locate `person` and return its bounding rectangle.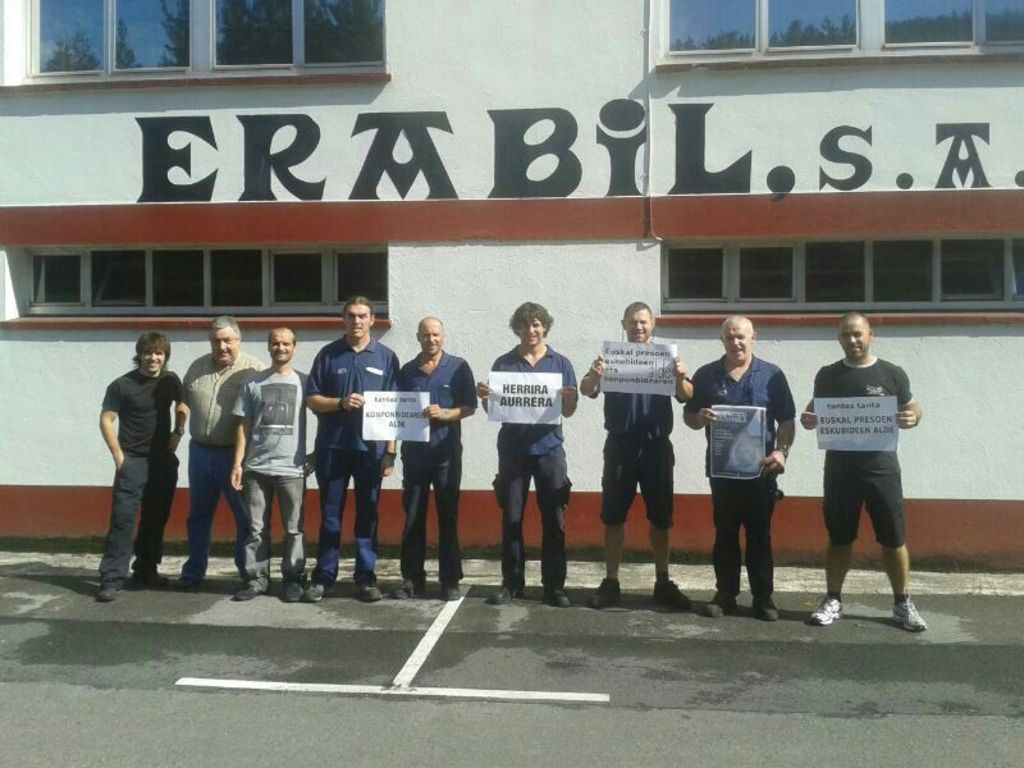
bbox(800, 310, 929, 627).
